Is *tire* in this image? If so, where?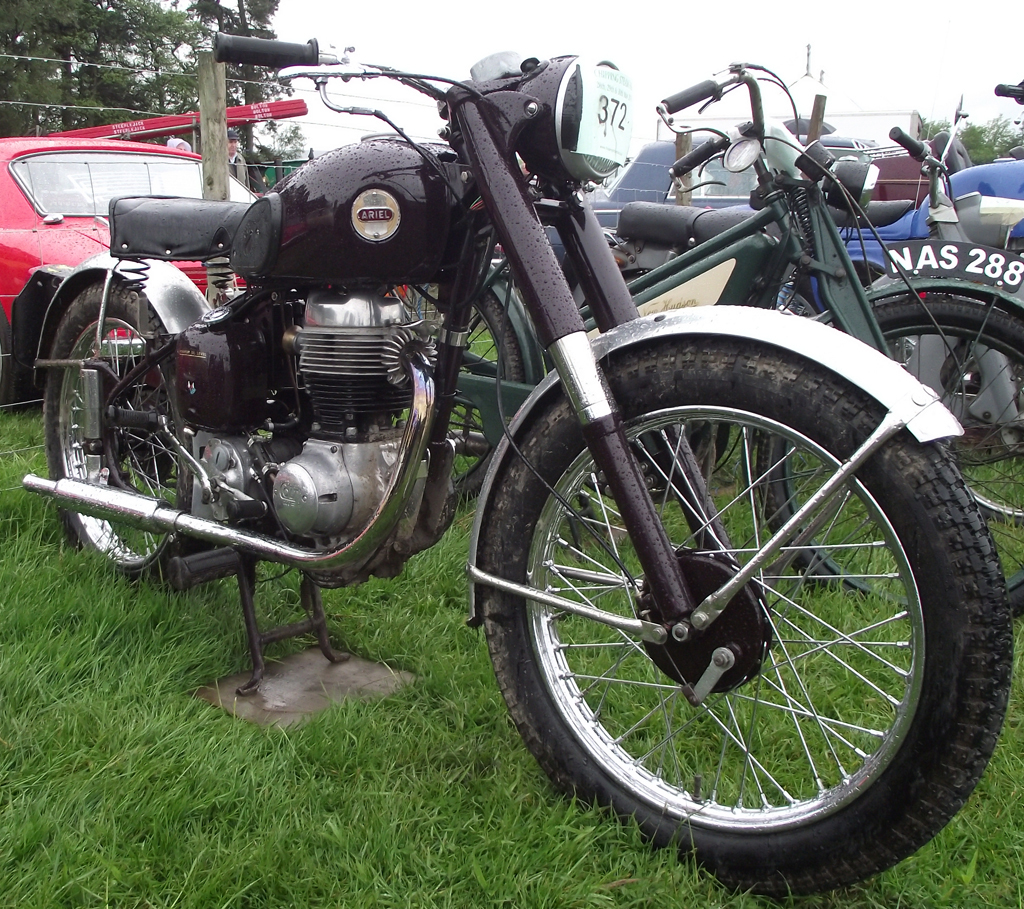
Yes, at crop(43, 281, 203, 586).
